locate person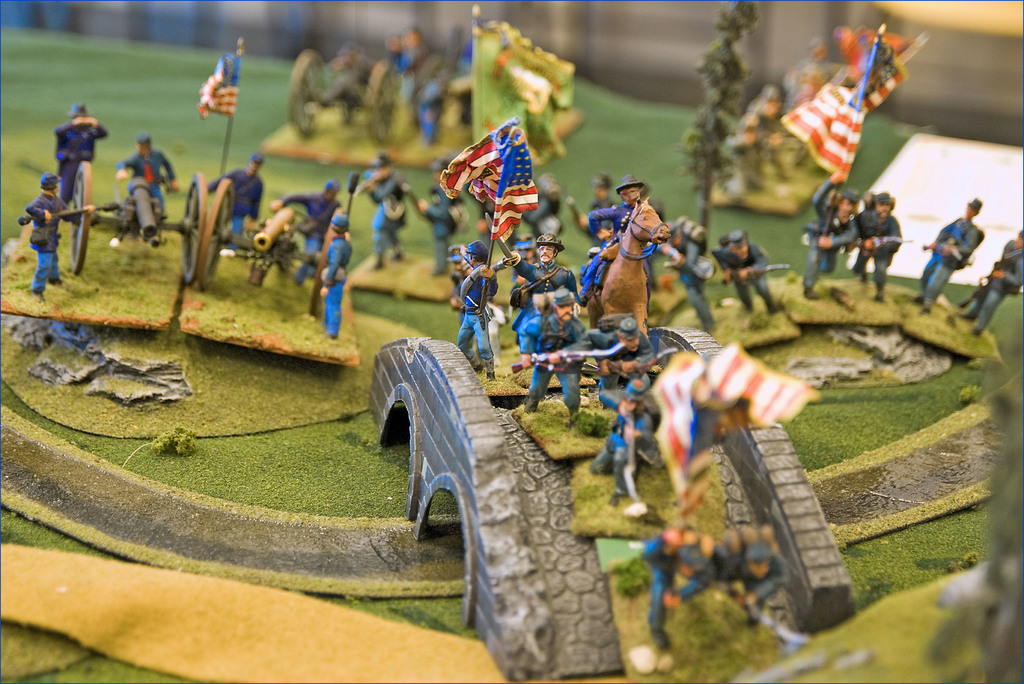
[720, 533, 791, 622]
